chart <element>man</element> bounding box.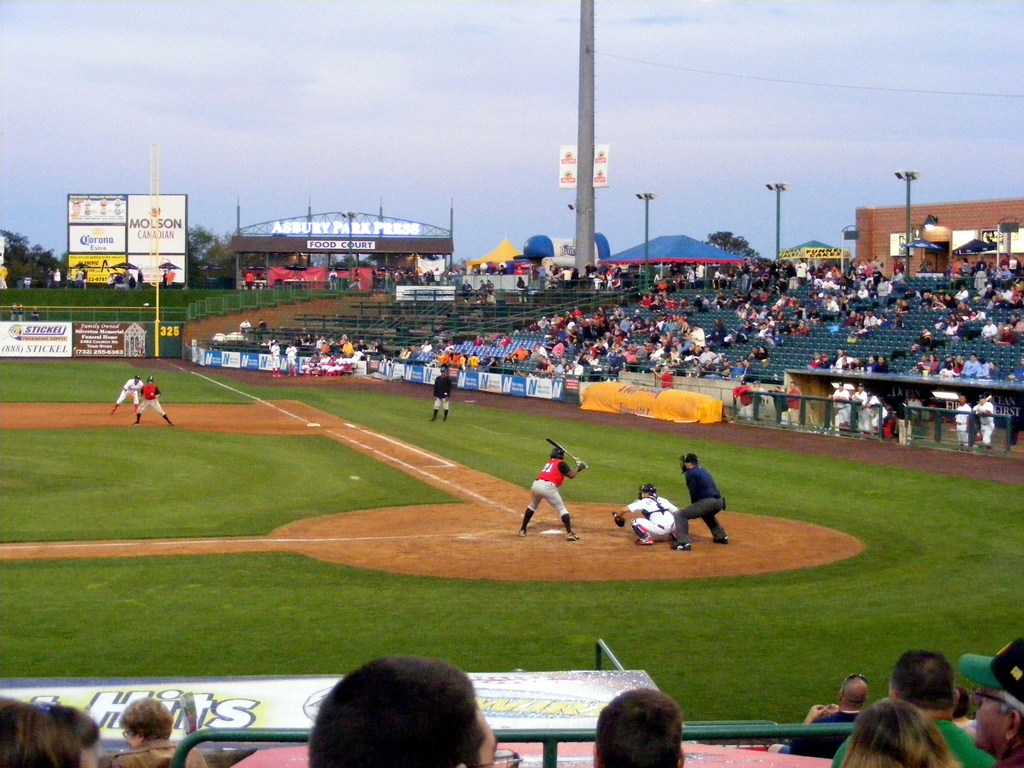
Charted: <box>305,653,520,767</box>.
